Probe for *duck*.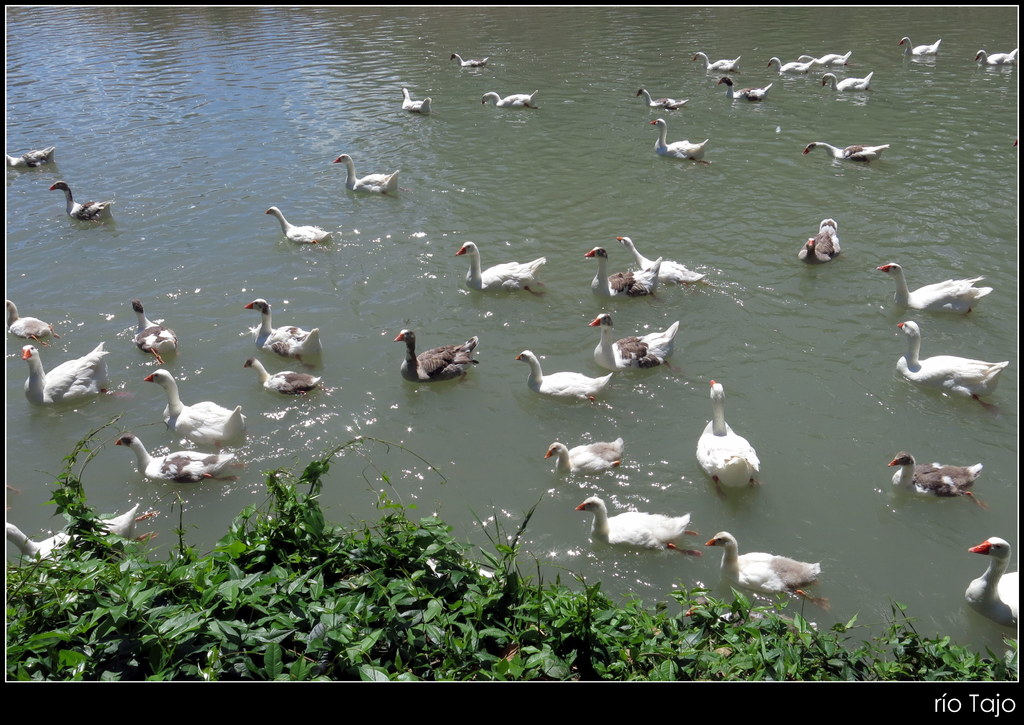
Probe result: left=456, top=237, right=550, bottom=304.
